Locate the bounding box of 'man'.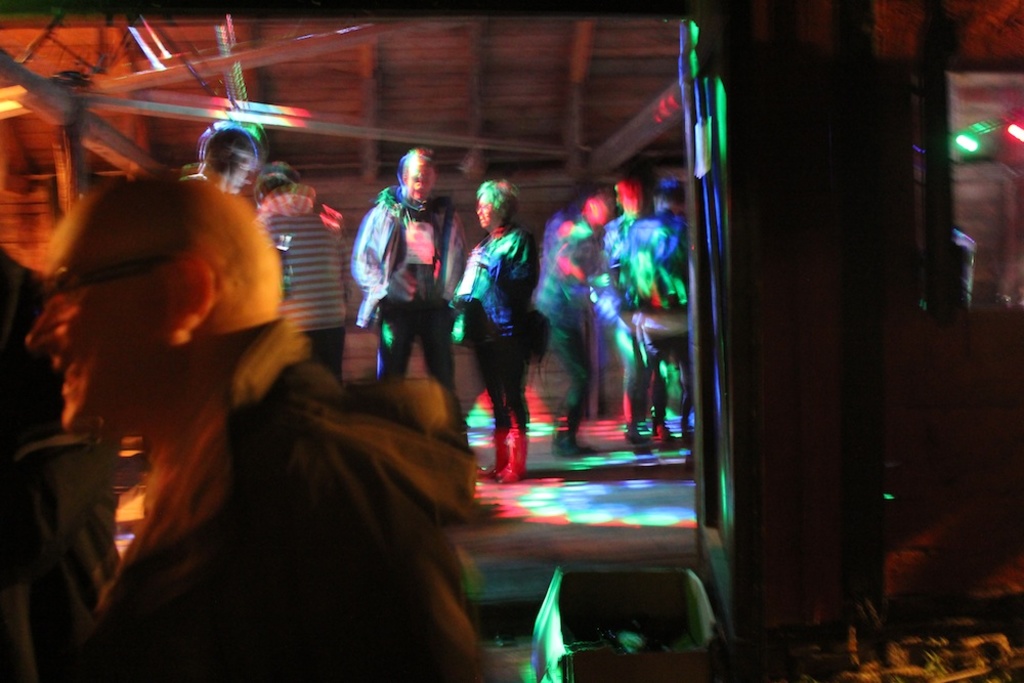
Bounding box: x1=587, y1=170, x2=676, y2=463.
